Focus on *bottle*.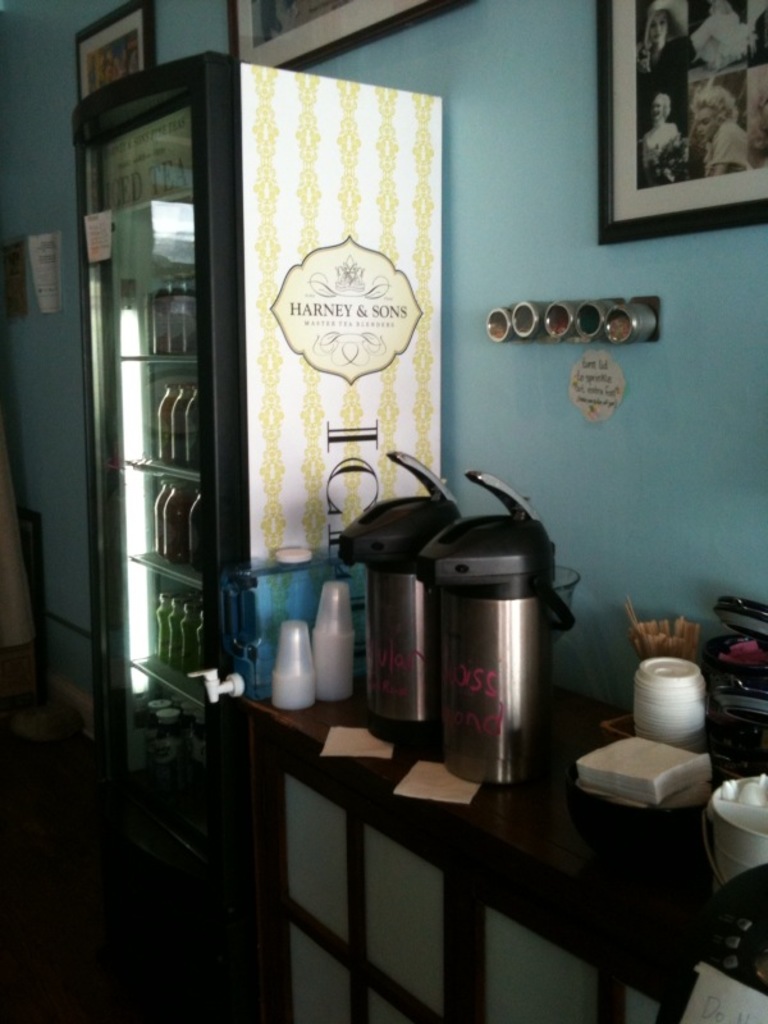
Focused at [left=168, top=383, right=186, bottom=460].
